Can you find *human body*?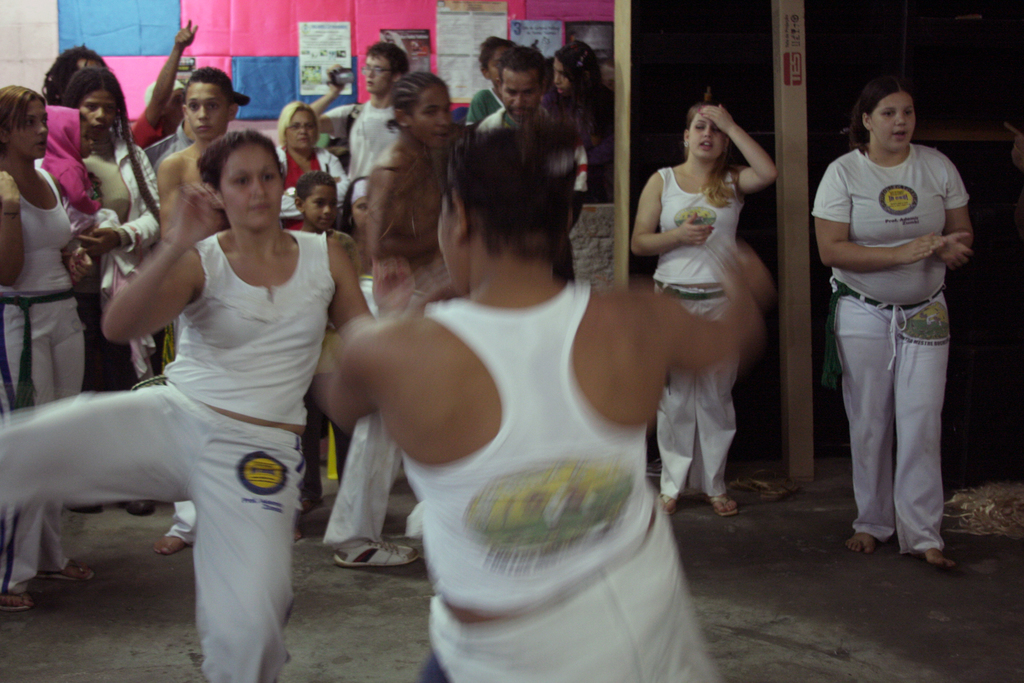
Yes, bounding box: bbox=[328, 129, 458, 573].
